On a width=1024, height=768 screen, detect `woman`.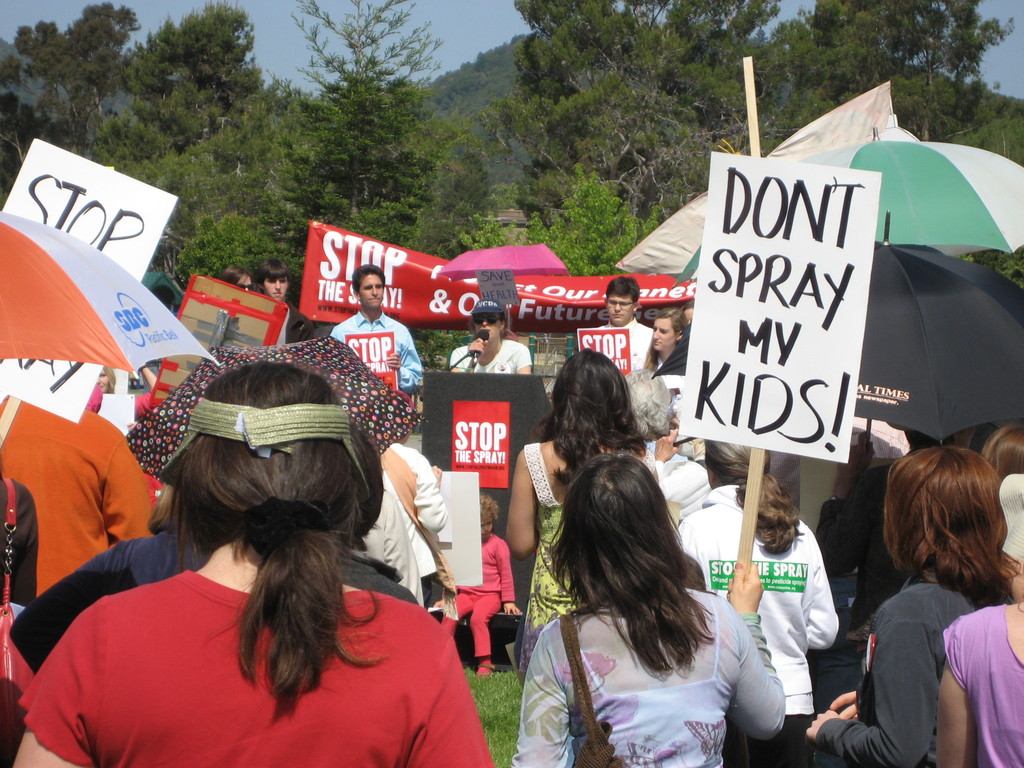
locate(216, 261, 260, 292).
